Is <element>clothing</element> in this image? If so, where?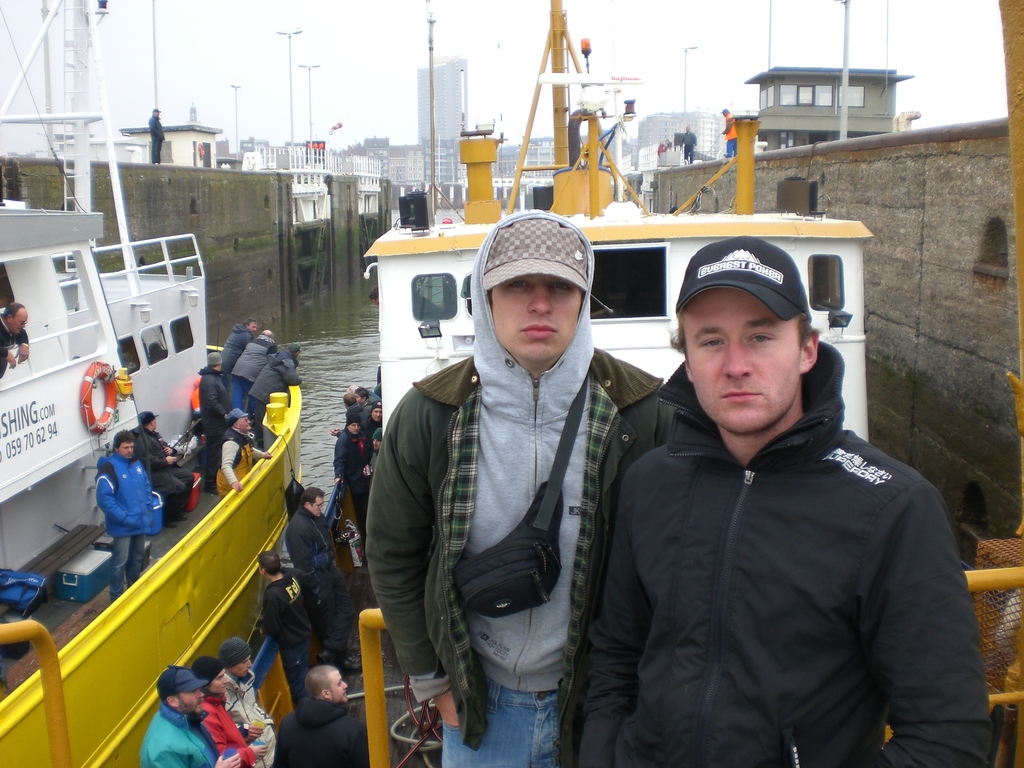
Yes, at 346/400/367/429.
